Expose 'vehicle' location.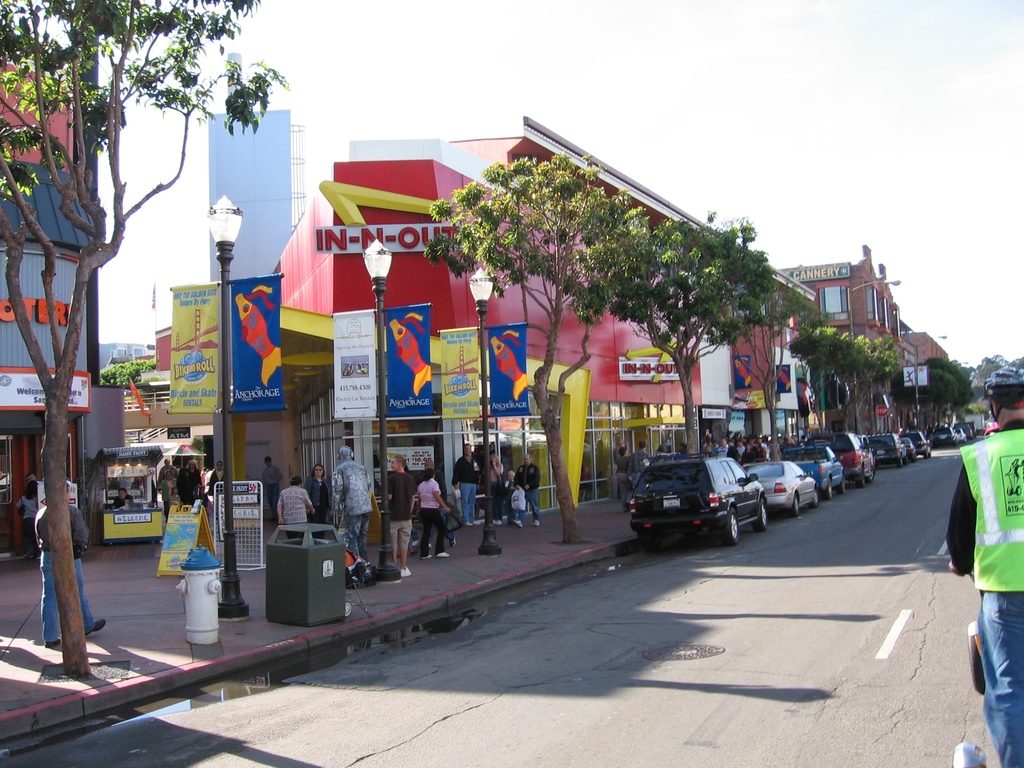
Exposed at 903, 427, 938, 458.
